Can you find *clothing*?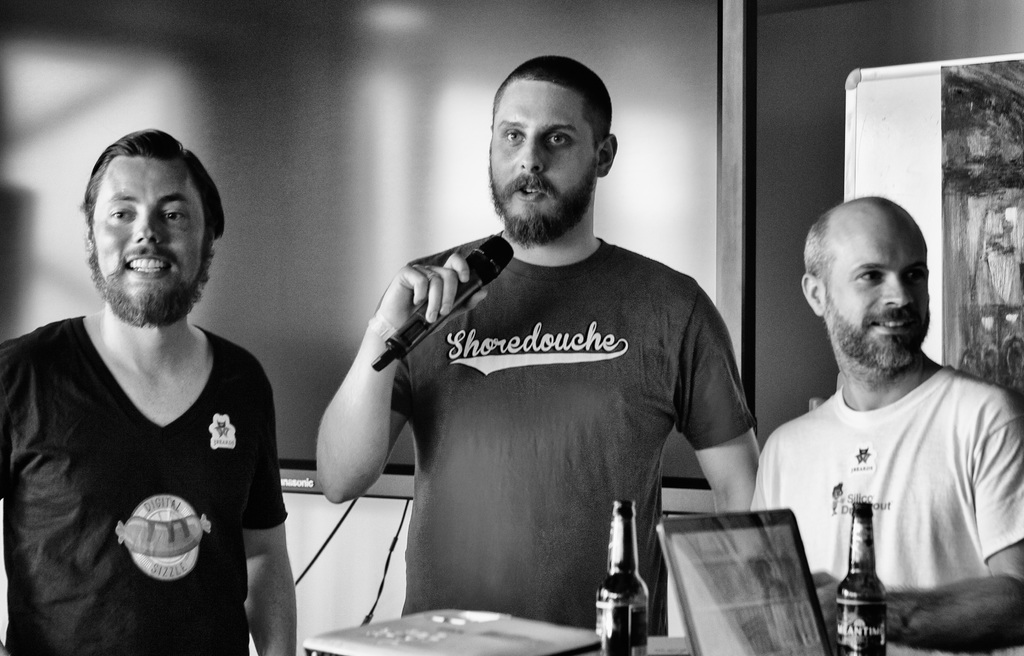
Yes, bounding box: box(750, 362, 1023, 655).
